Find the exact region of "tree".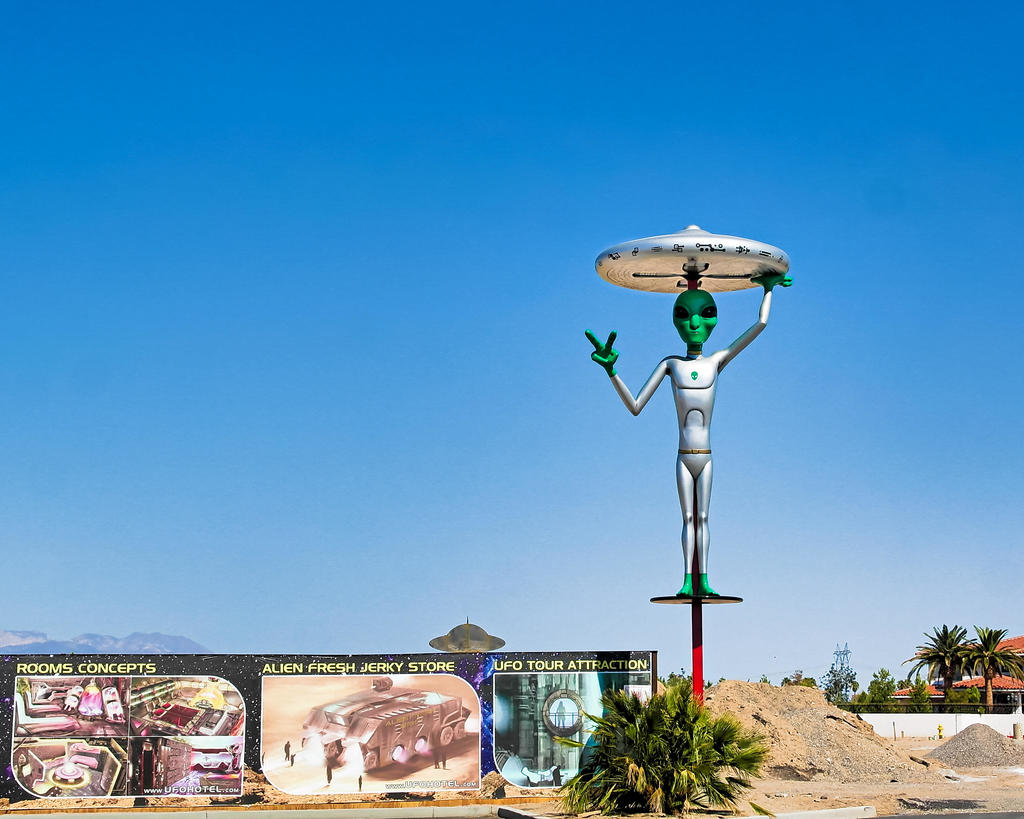
Exact region: x1=554, y1=673, x2=778, y2=818.
